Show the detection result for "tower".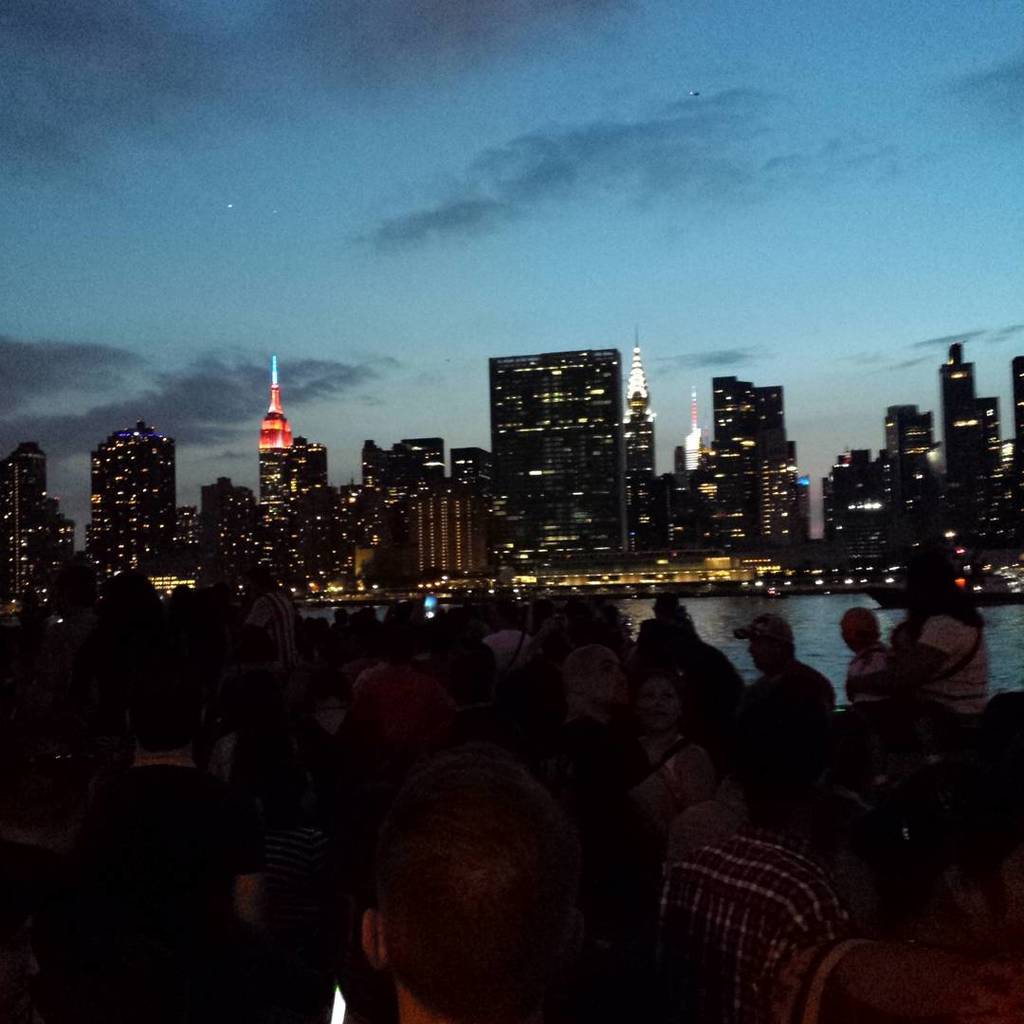
{"left": 448, "top": 443, "right": 492, "bottom": 520}.
